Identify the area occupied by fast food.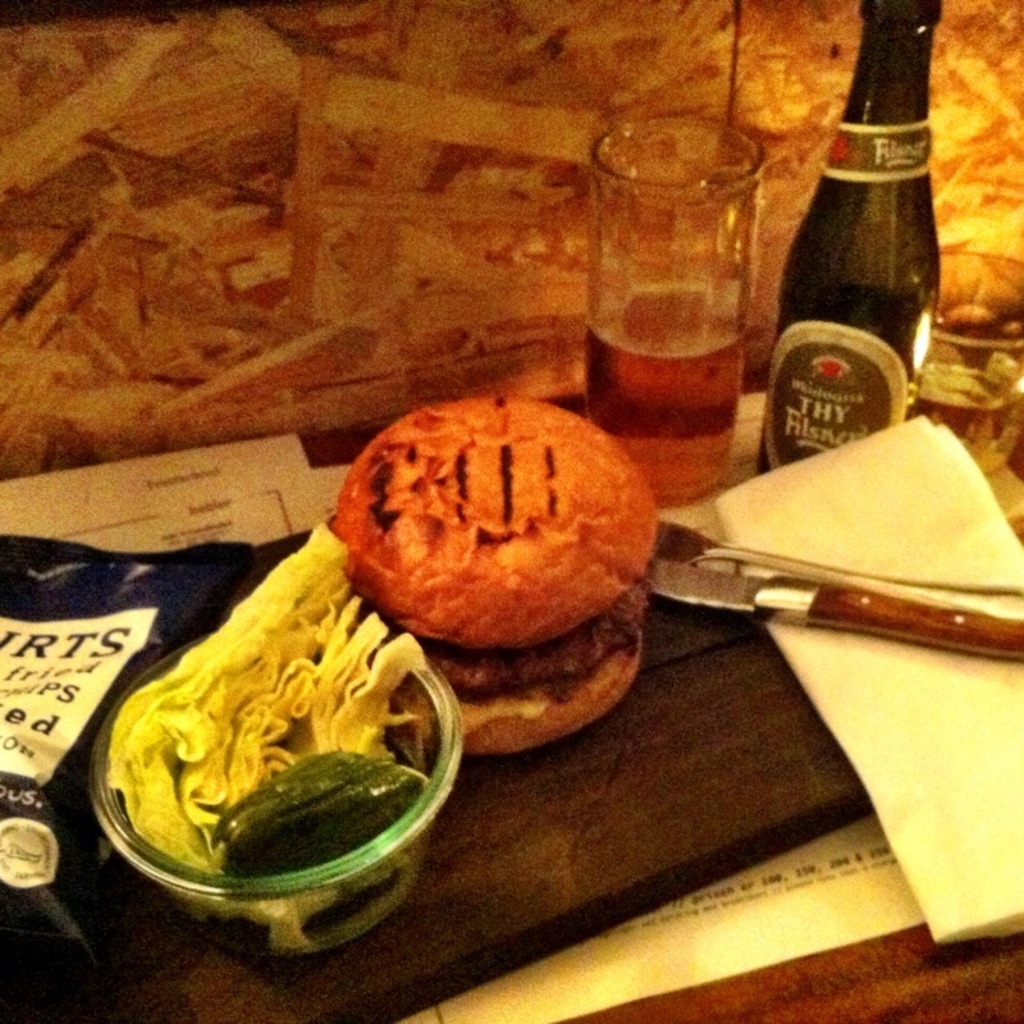
Area: bbox=[116, 522, 419, 946].
